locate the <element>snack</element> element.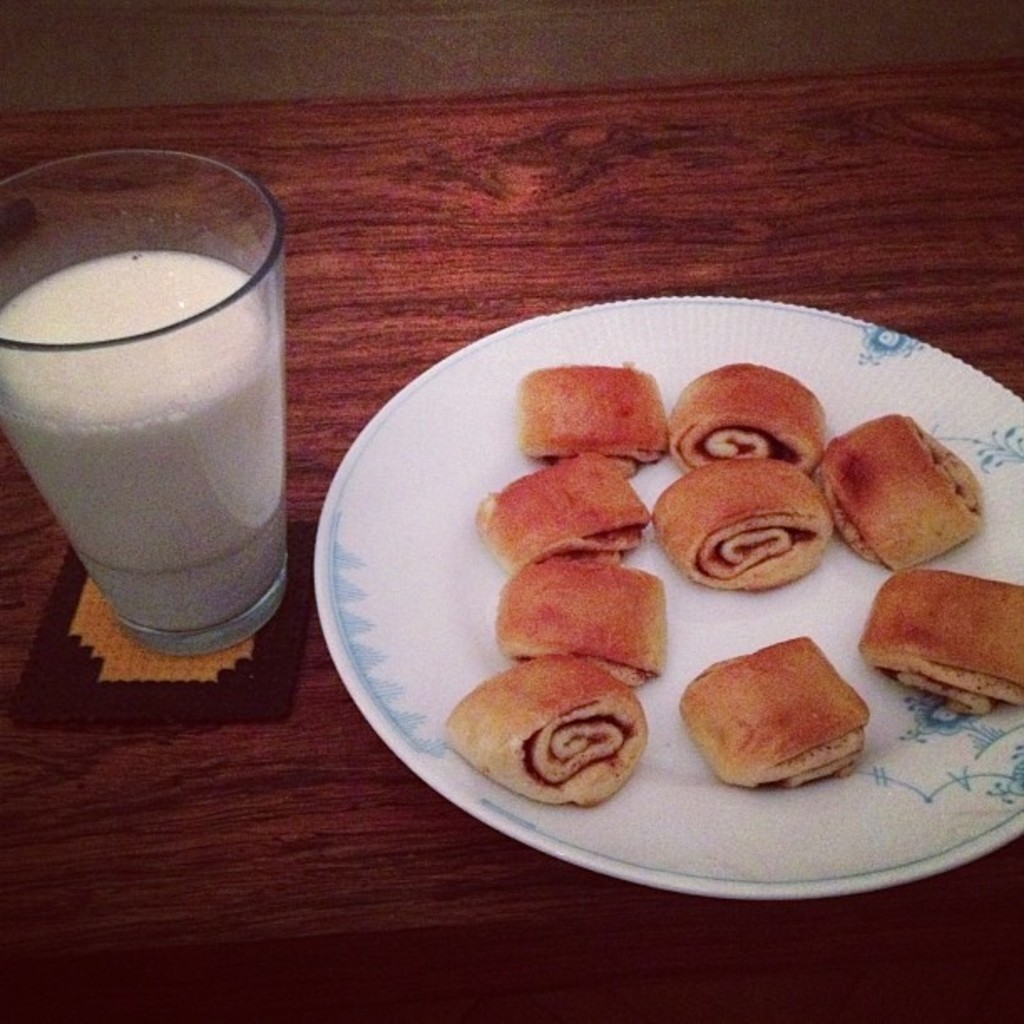
Element bbox: [x1=671, y1=631, x2=870, y2=793].
